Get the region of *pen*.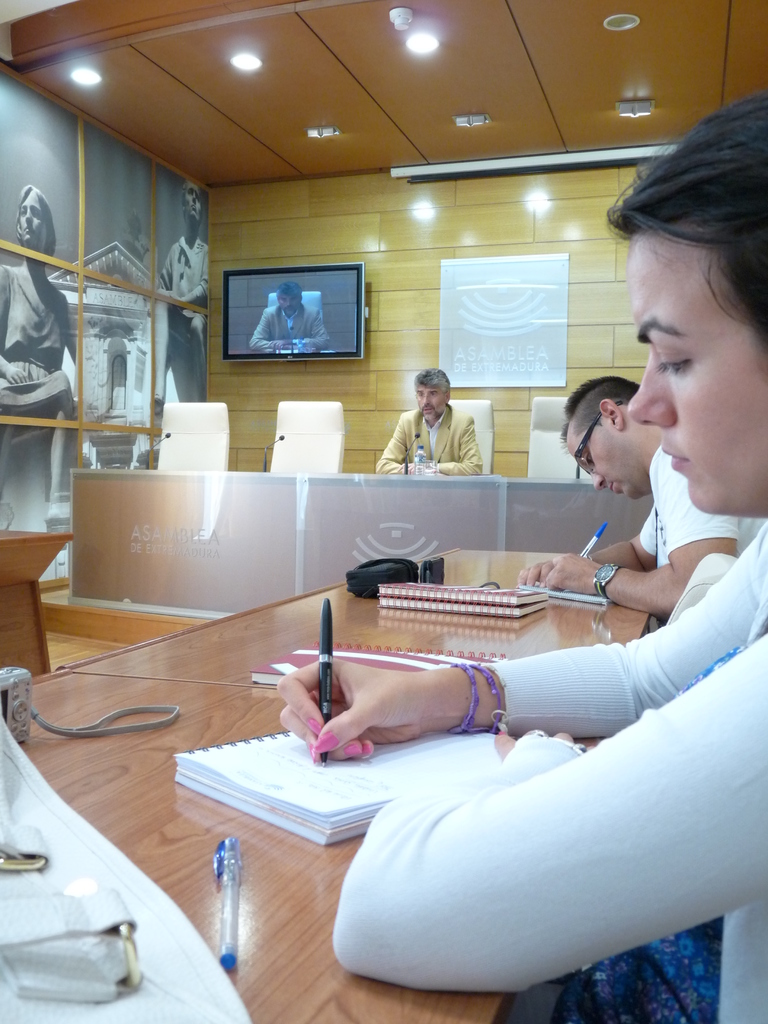
pyautogui.locateOnScreen(317, 595, 334, 769).
